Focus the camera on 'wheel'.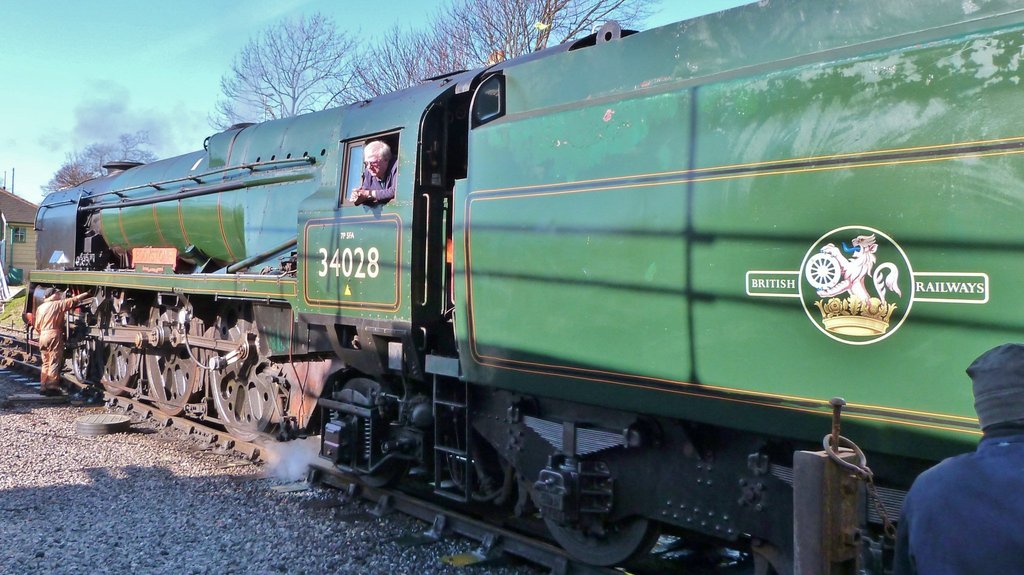
Focus region: Rect(357, 455, 411, 487).
